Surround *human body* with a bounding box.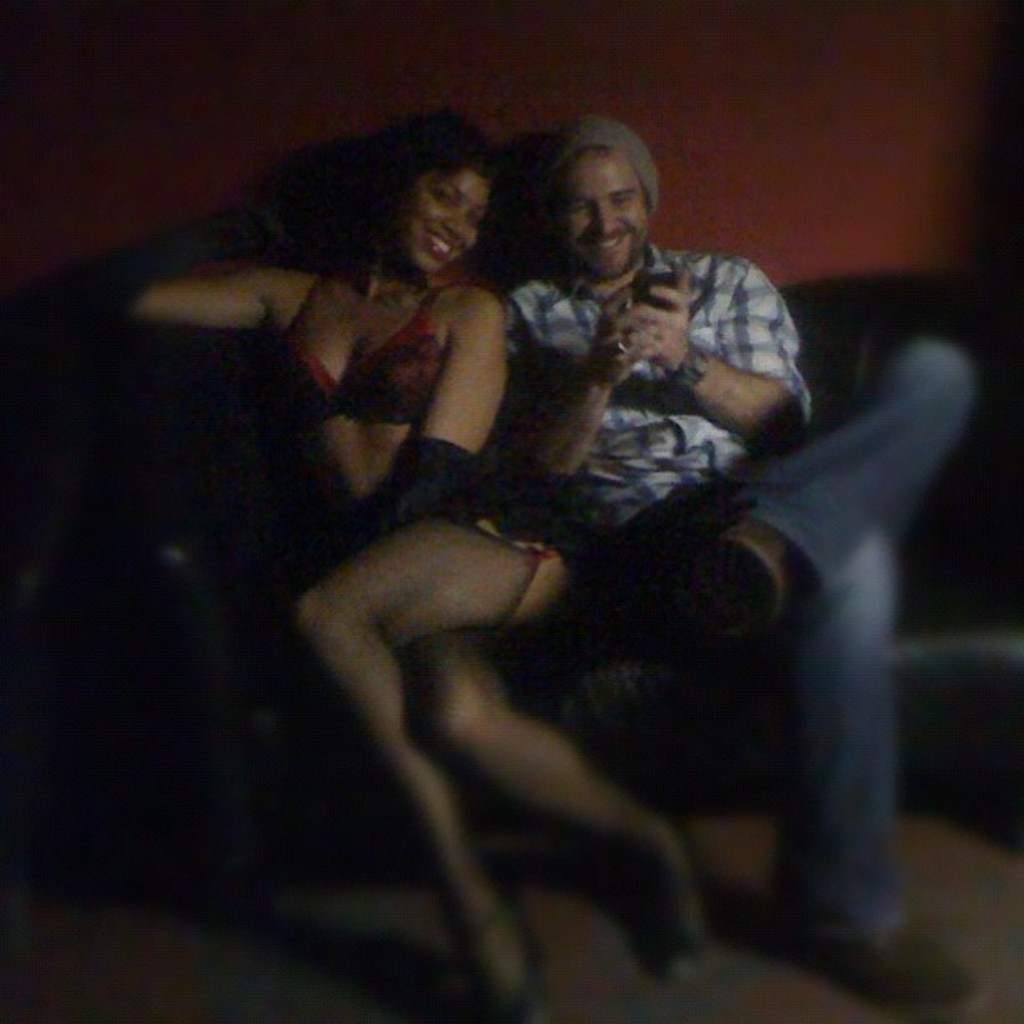
rect(495, 114, 977, 1021).
